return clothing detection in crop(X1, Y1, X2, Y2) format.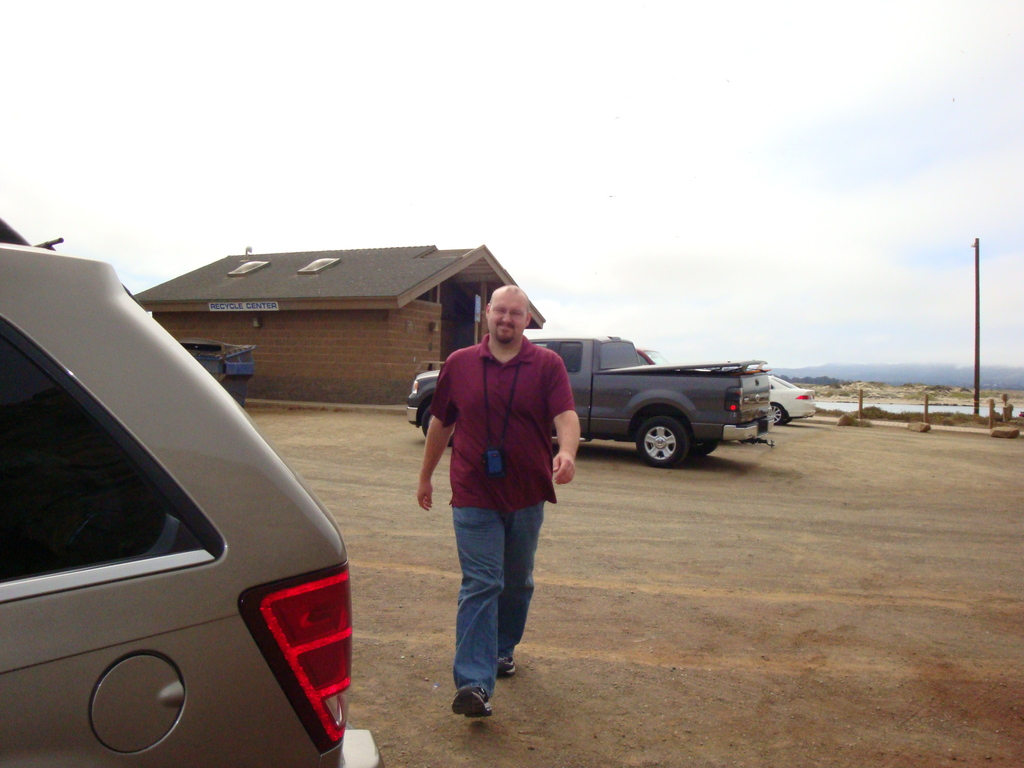
crop(422, 322, 558, 709).
